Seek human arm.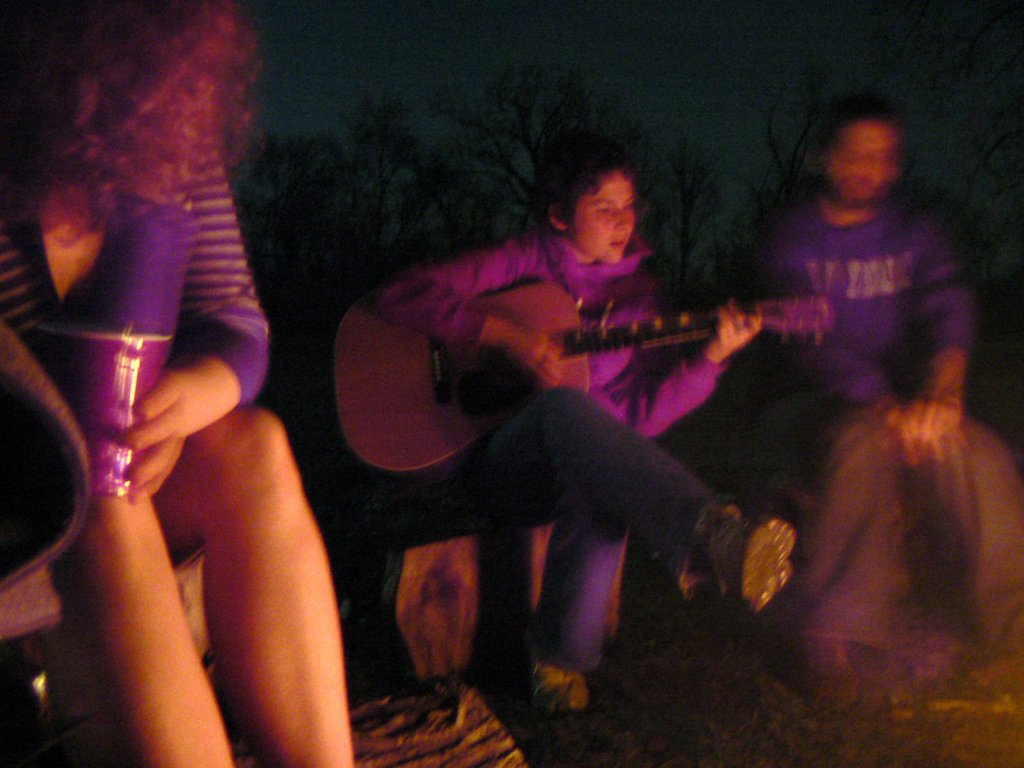
left=106, top=133, right=276, bottom=502.
